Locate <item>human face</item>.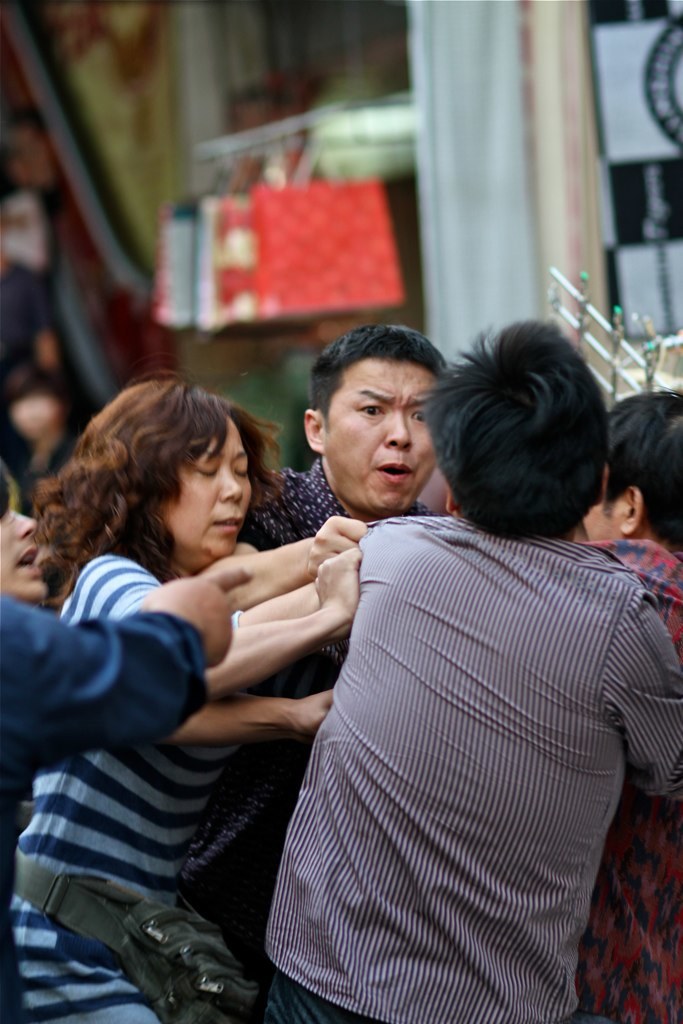
Bounding box: (323, 361, 444, 517).
